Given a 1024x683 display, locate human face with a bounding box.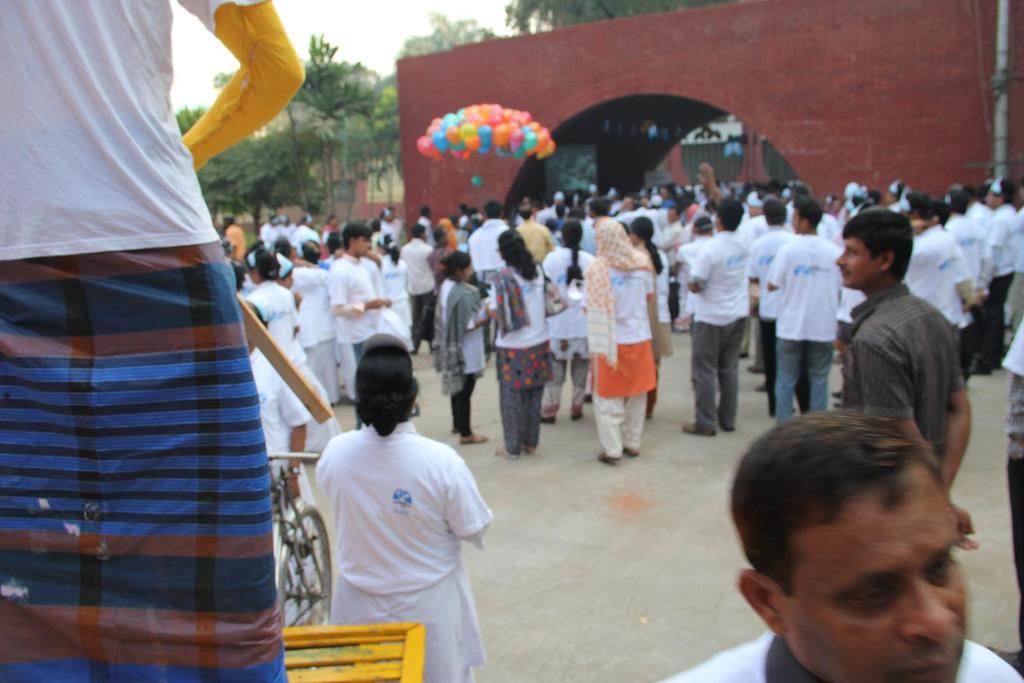
Located: select_region(349, 223, 368, 264).
